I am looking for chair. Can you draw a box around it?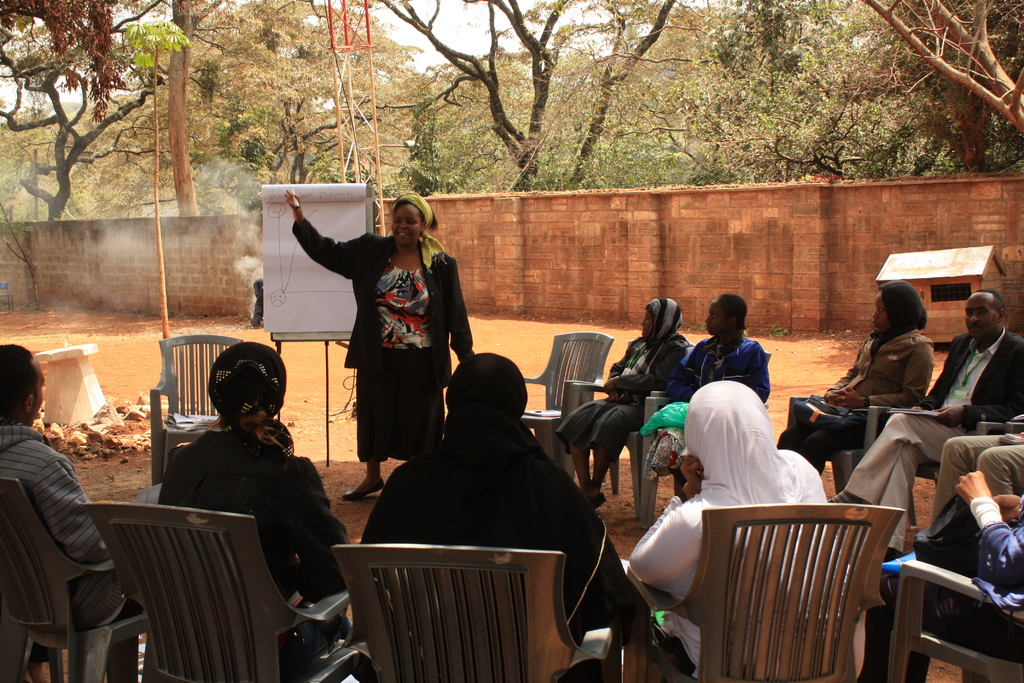
Sure, the bounding box is [x1=830, y1=404, x2=899, y2=495].
